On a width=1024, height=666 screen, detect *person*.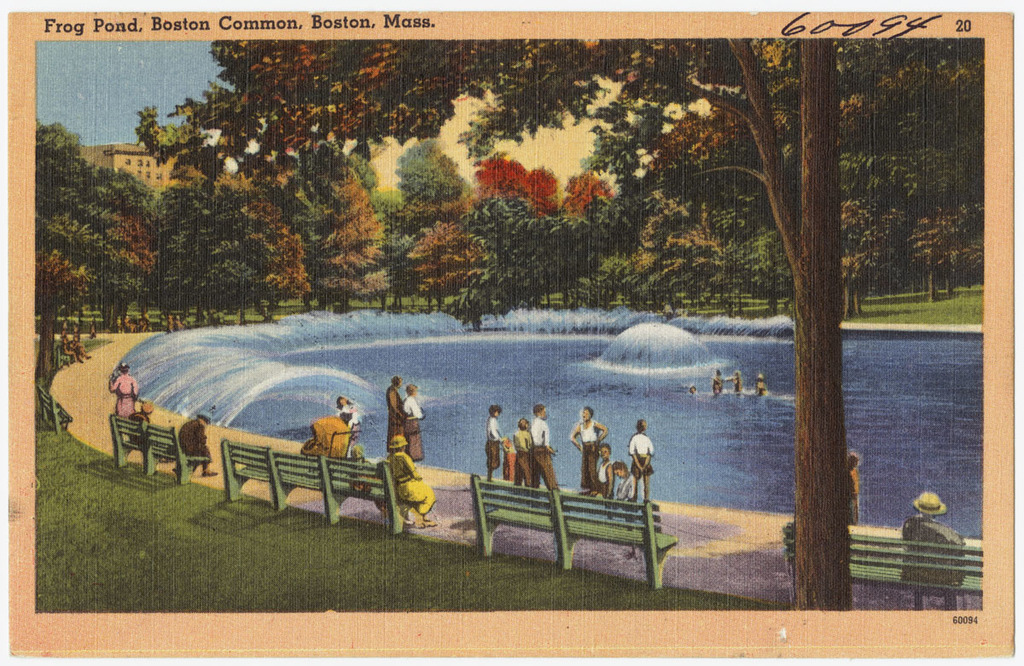
x1=129, y1=404, x2=150, y2=425.
